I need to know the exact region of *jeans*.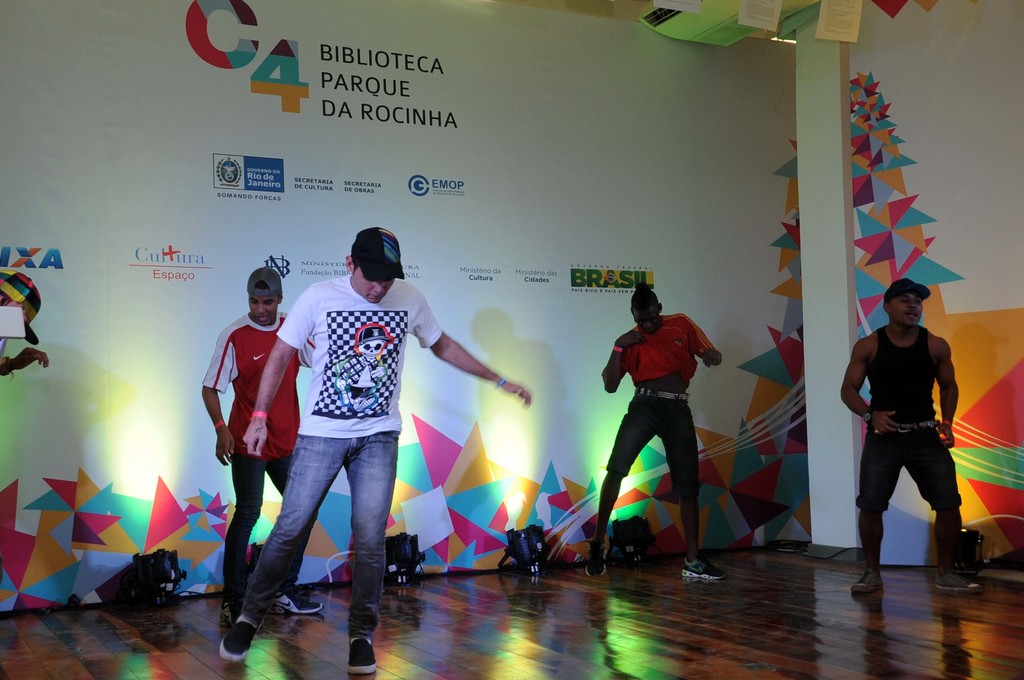
Region: [left=602, top=382, right=700, bottom=483].
